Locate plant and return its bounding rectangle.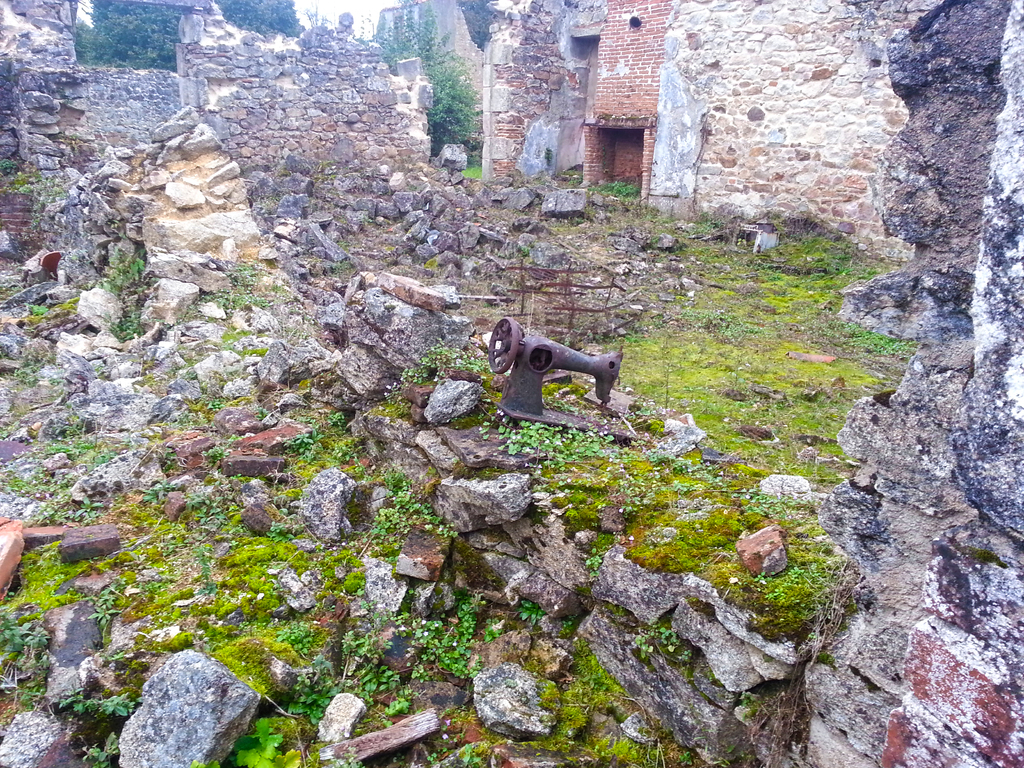
579, 541, 607, 593.
